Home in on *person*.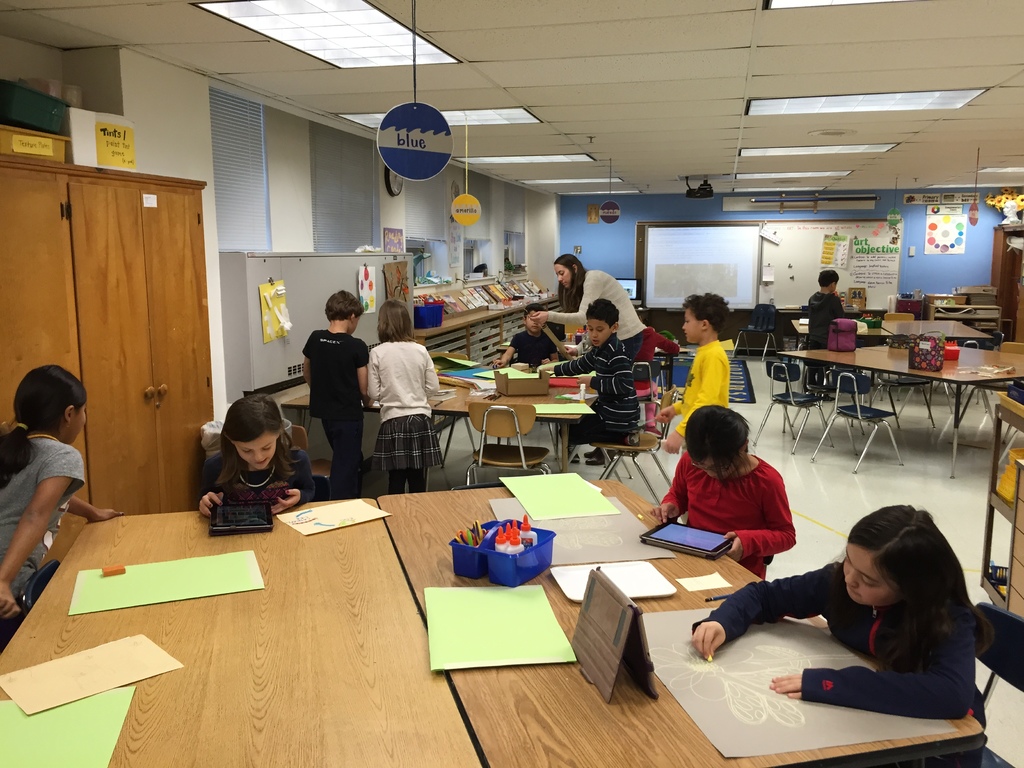
Homed in at (525,251,652,465).
